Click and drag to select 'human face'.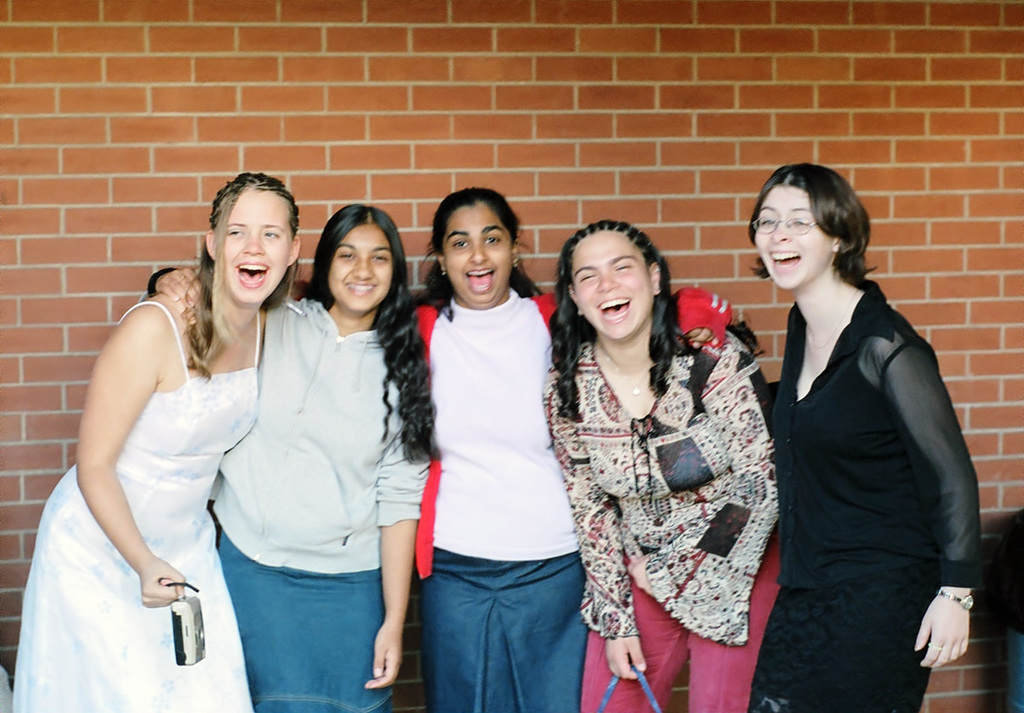
Selection: left=755, top=186, right=836, bottom=291.
